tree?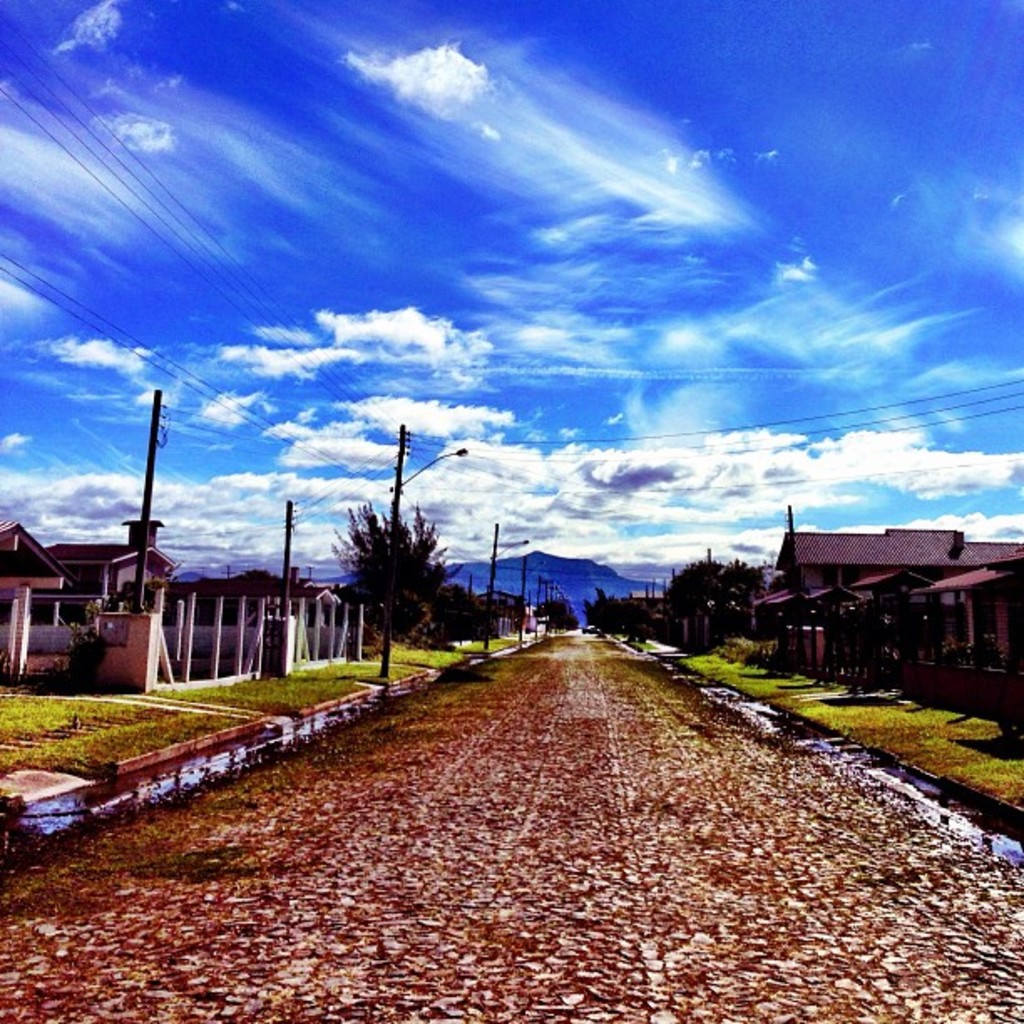
<bbox>616, 589, 656, 659</bbox>
